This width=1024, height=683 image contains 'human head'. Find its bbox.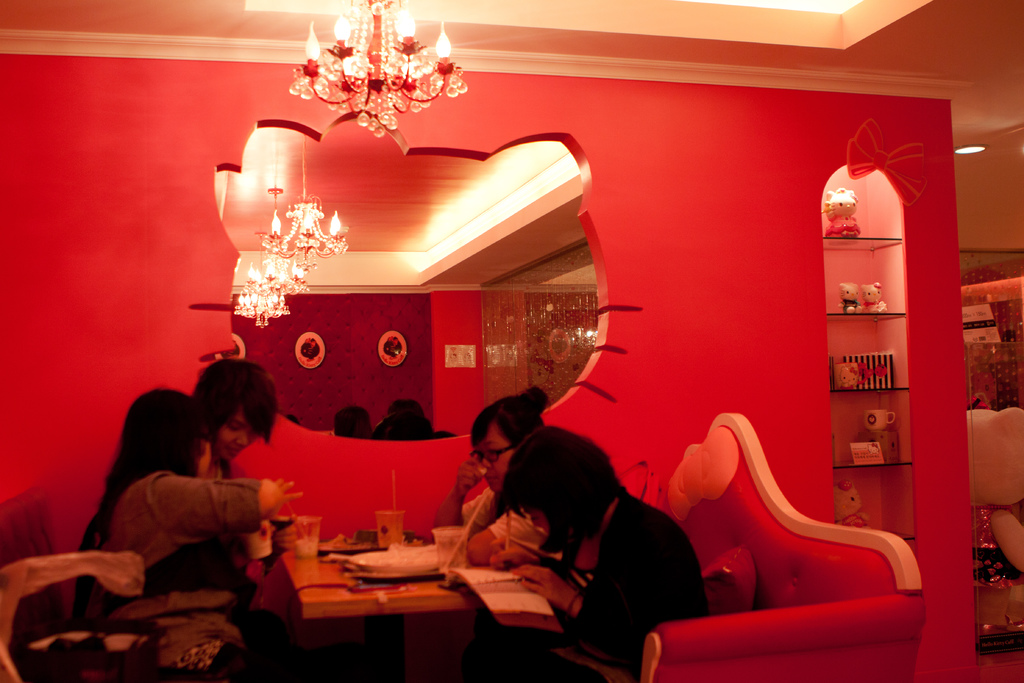
{"left": 493, "top": 420, "right": 618, "bottom": 550}.
